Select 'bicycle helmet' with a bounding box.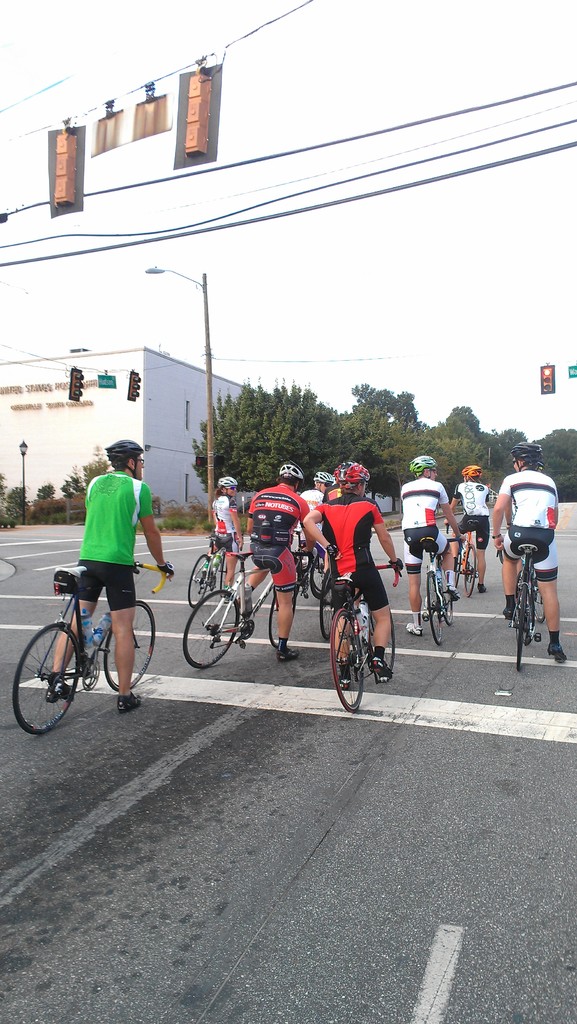
box=[416, 454, 436, 479].
